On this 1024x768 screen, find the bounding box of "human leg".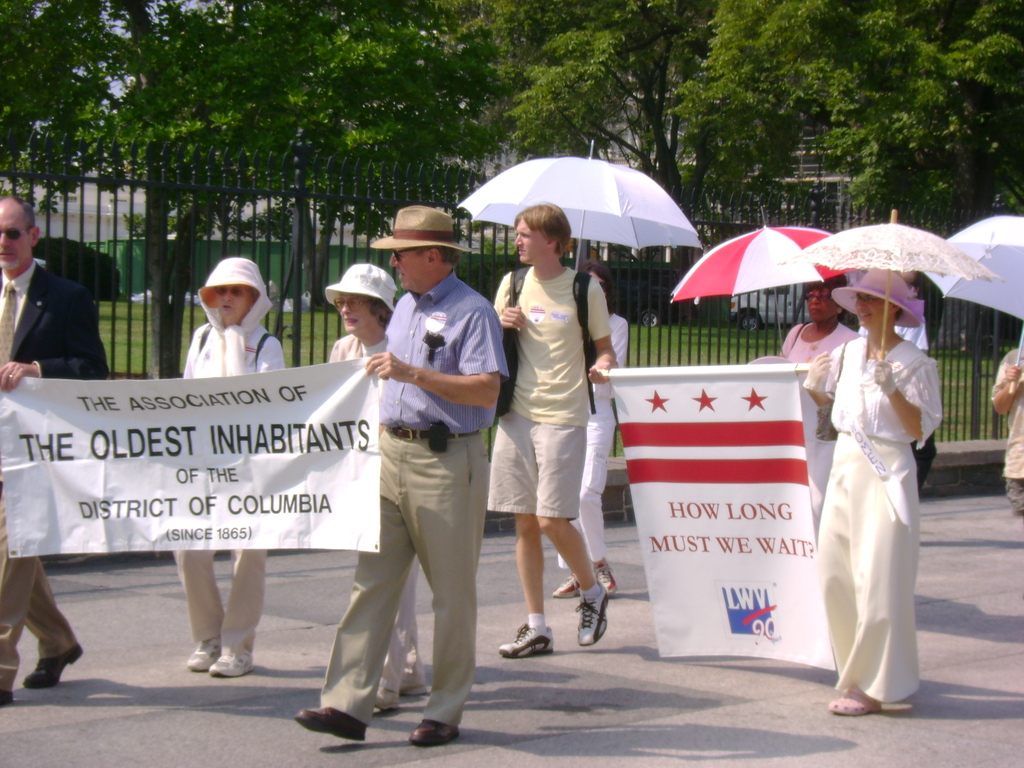
Bounding box: {"left": 291, "top": 435, "right": 409, "bottom": 742}.
